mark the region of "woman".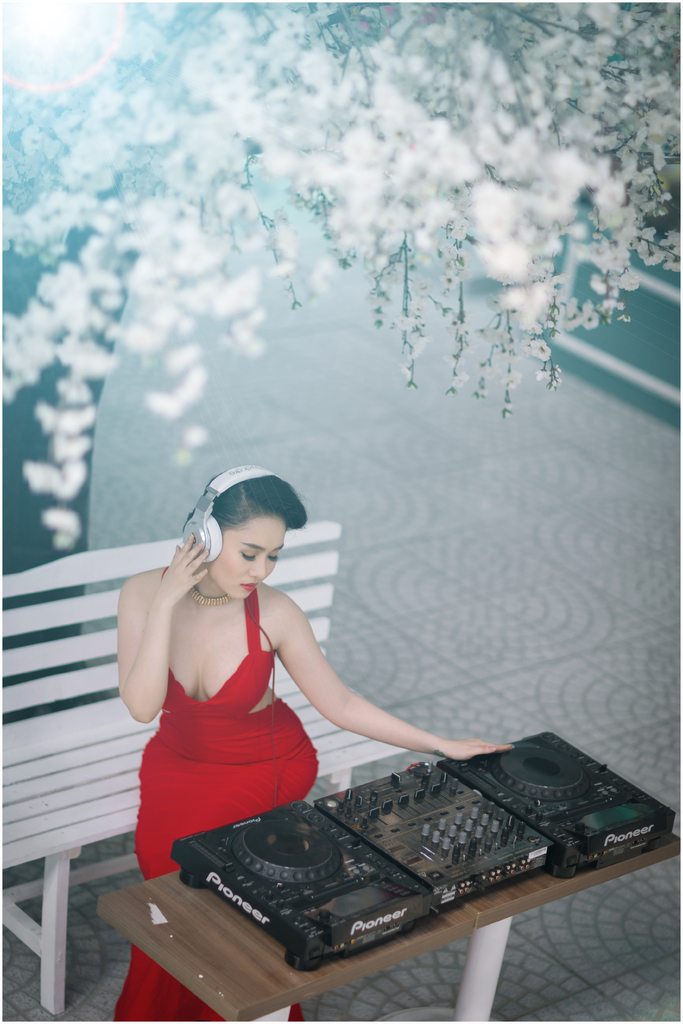
Region: [111,463,506,1023].
